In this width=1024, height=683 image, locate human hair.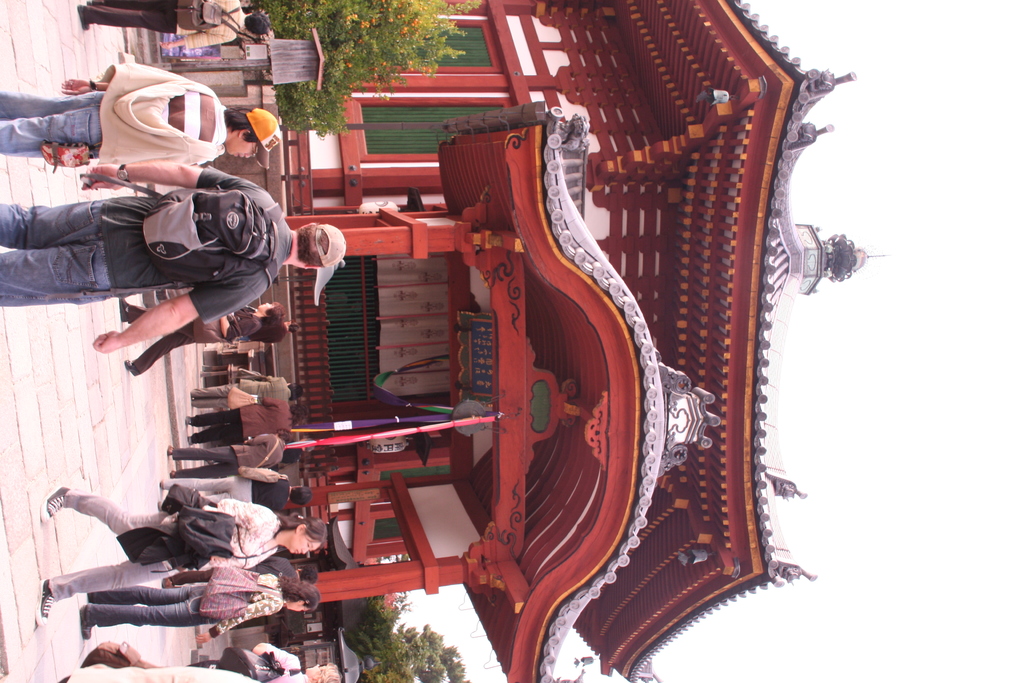
Bounding box: [276, 576, 321, 614].
